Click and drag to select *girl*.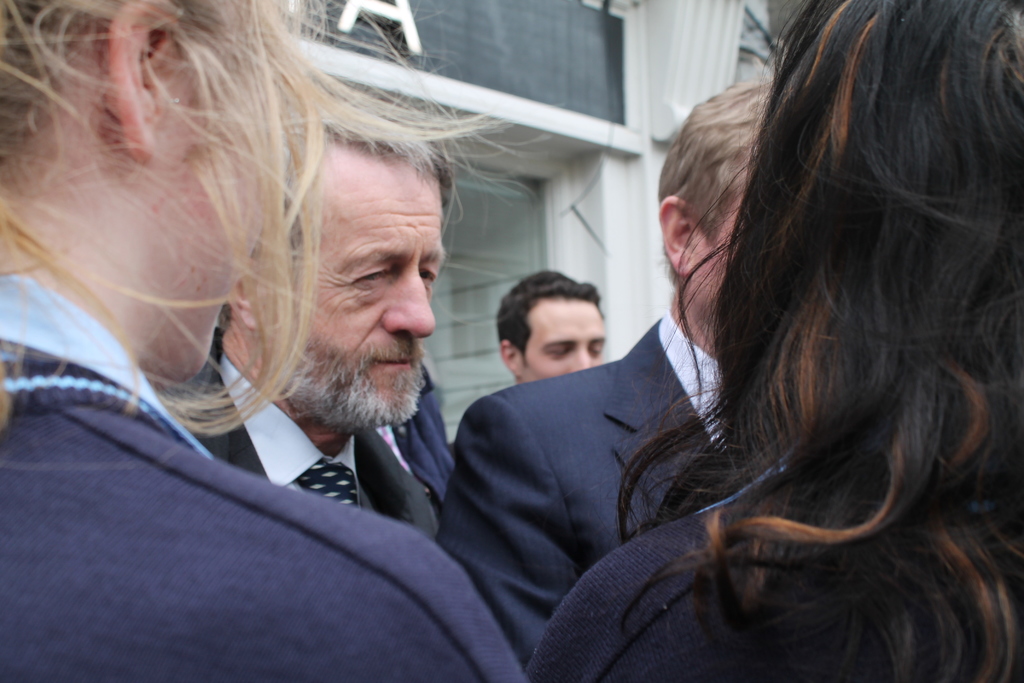
Selection: (1,0,554,682).
